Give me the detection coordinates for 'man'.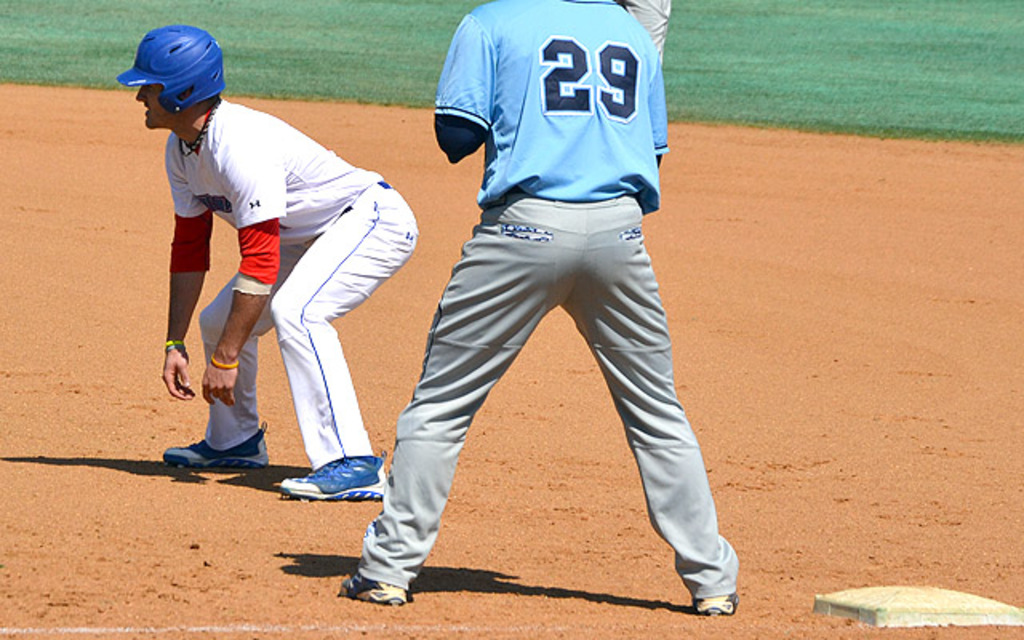
select_region(338, 0, 742, 619).
